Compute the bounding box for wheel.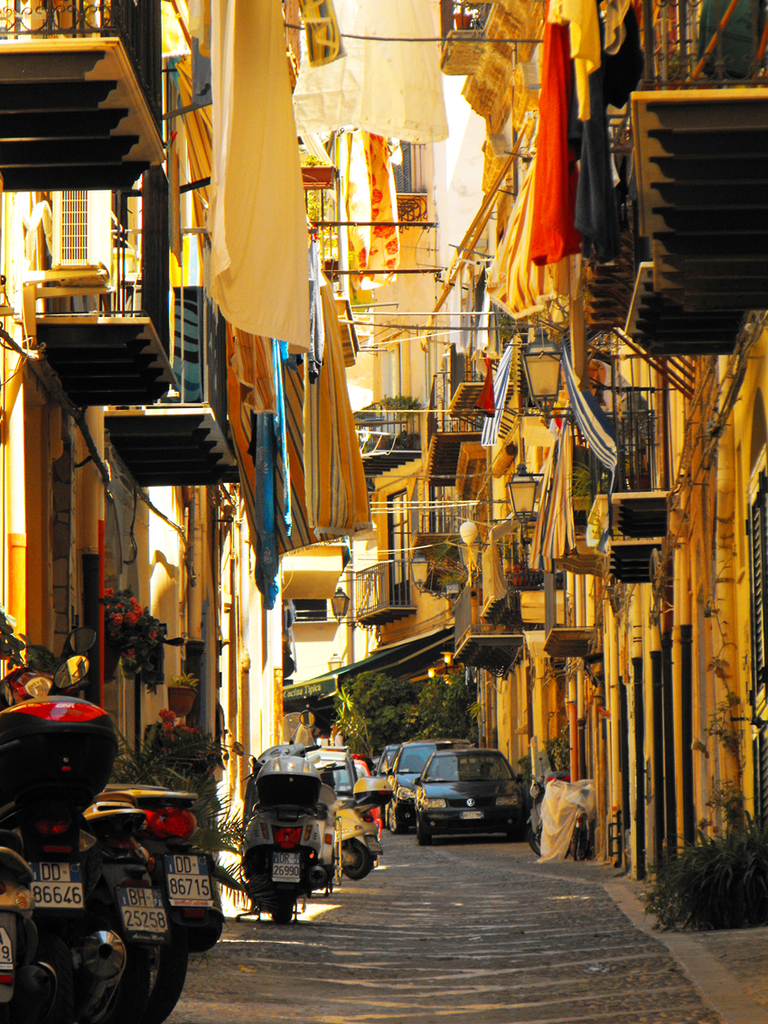
l=338, t=833, r=379, b=883.
